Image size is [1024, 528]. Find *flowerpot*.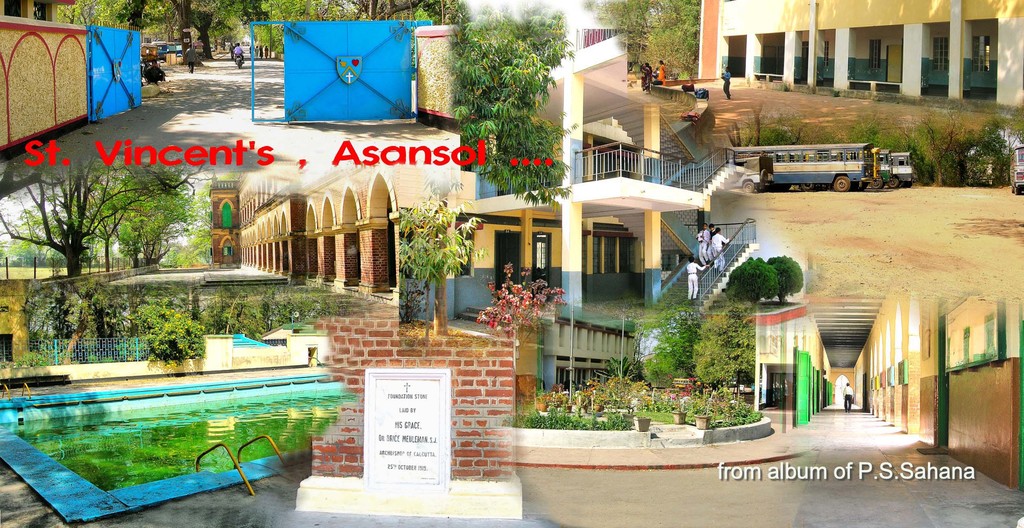
675/412/687/426.
